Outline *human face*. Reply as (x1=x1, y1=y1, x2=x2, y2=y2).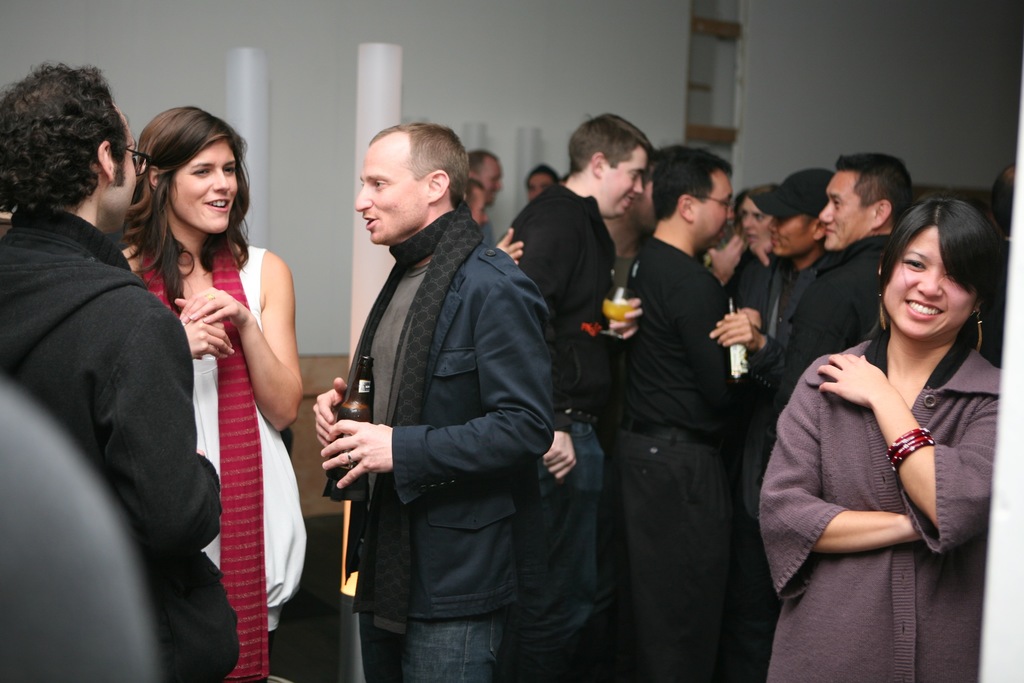
(x1=169, y1=140, x2=237, y2=234).
